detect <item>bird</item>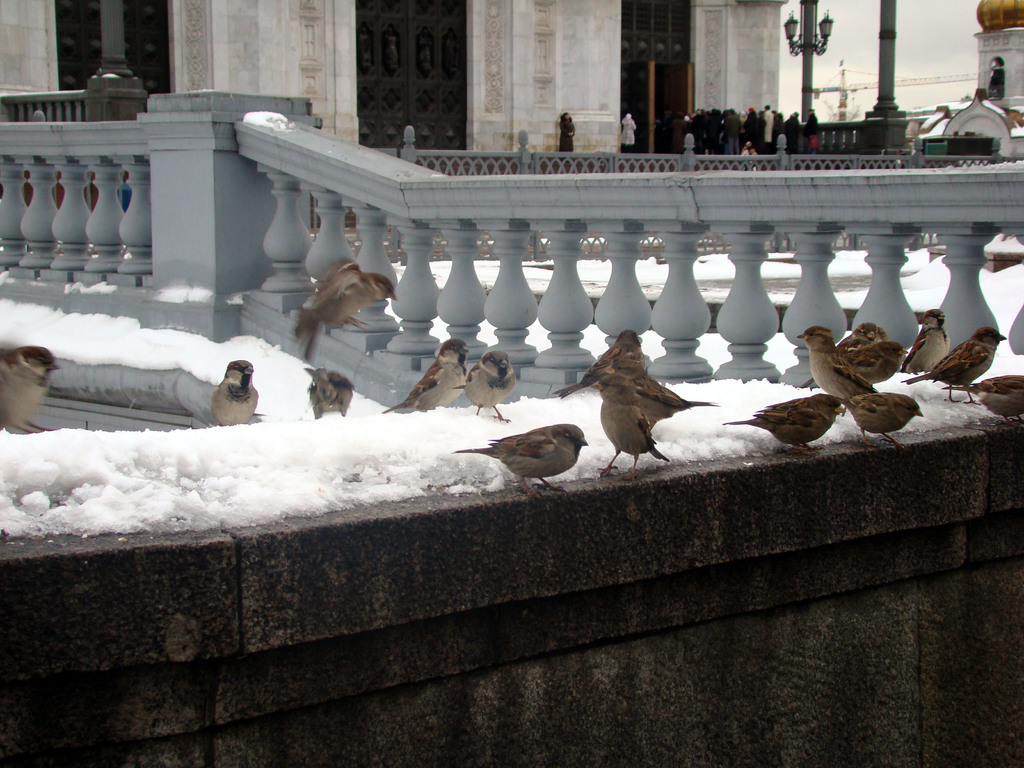
box(587, 371, 670, 474)
